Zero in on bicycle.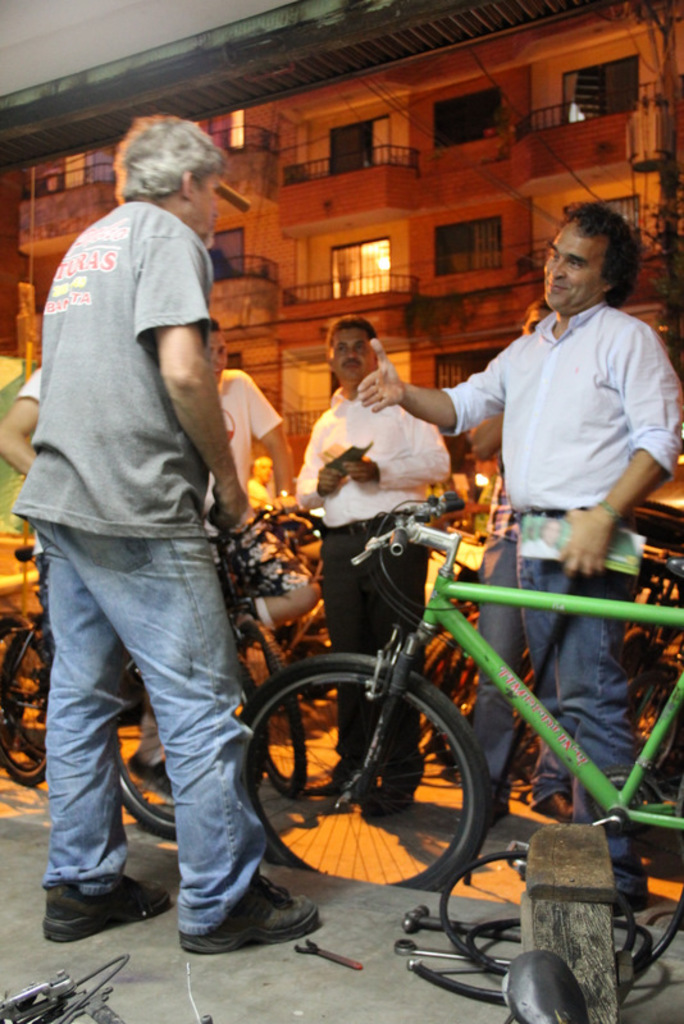
Zeroed in: {"x1": 137, "y1": 475, "x2": 316, "y2": 762}.
